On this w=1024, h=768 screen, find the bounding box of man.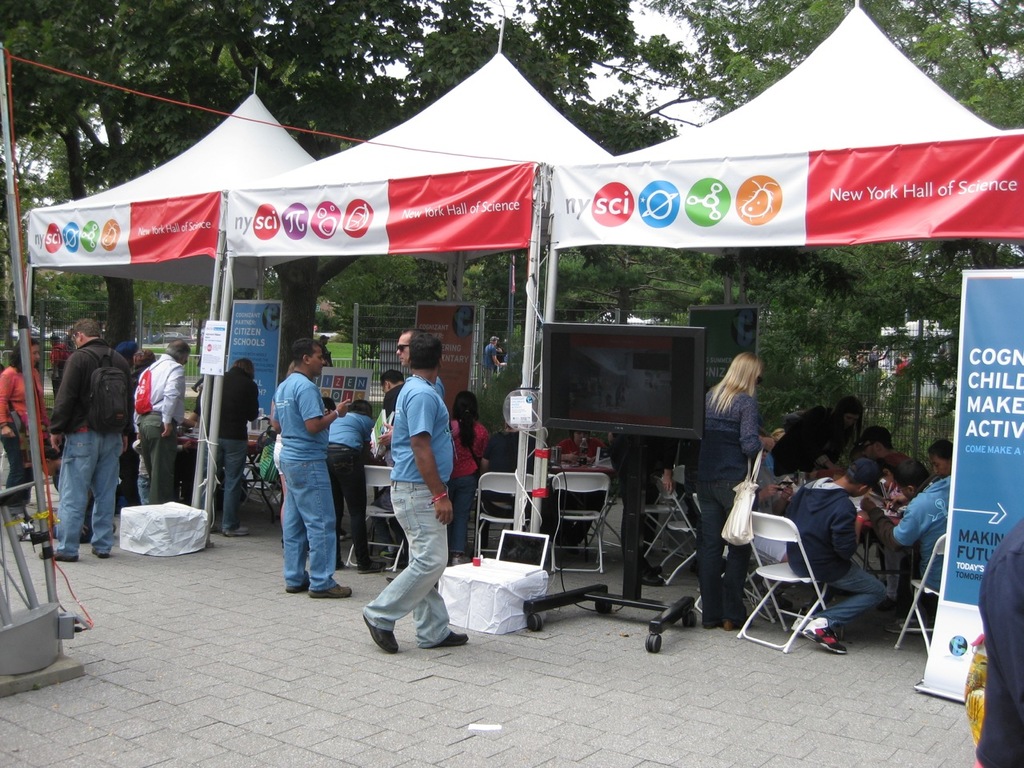
Bounding box: BBox(380, 366, 406, 566).
